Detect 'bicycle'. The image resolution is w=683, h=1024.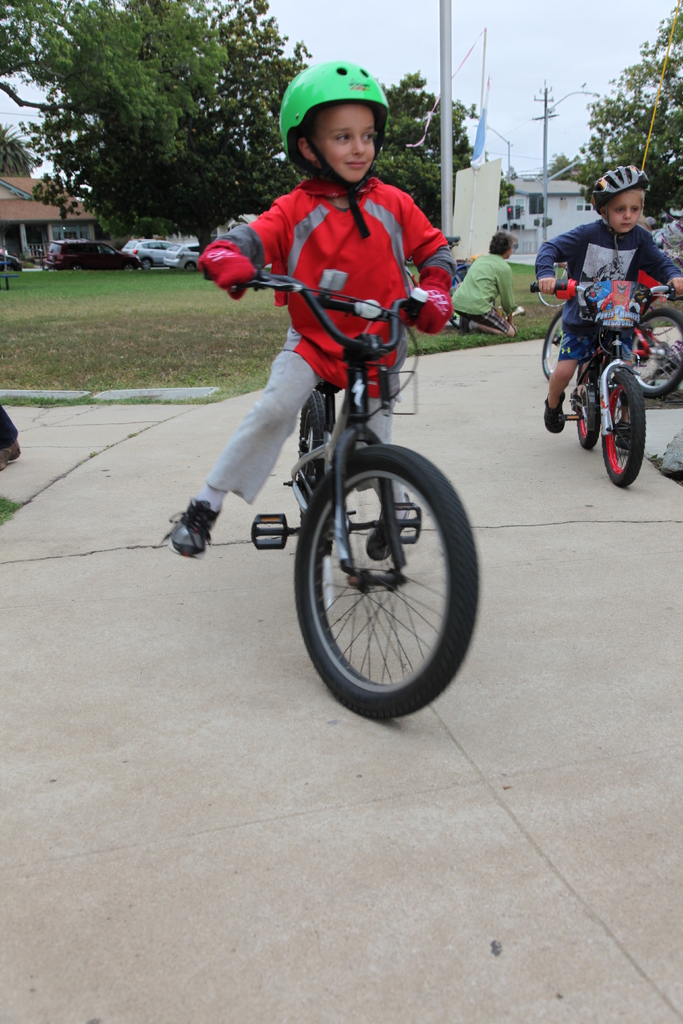
rect(531, 274, 682, 486).
